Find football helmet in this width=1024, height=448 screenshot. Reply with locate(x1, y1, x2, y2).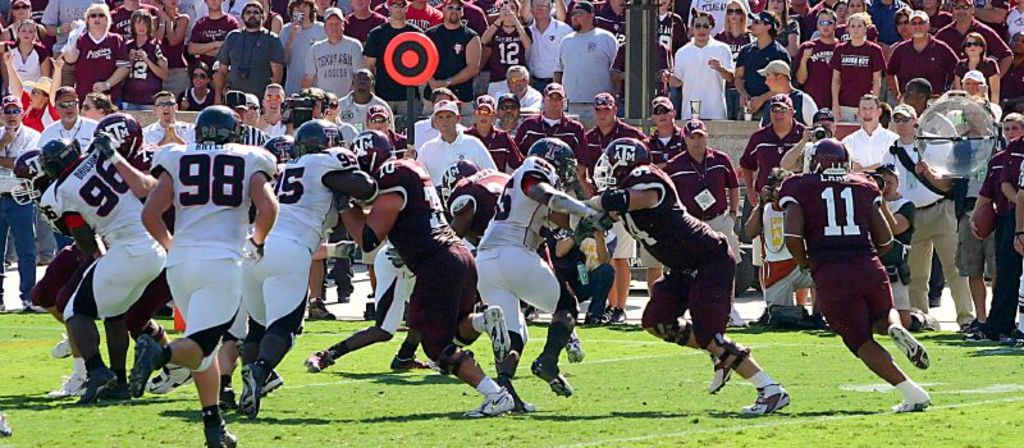
locate(38, 134, 86, 178).
